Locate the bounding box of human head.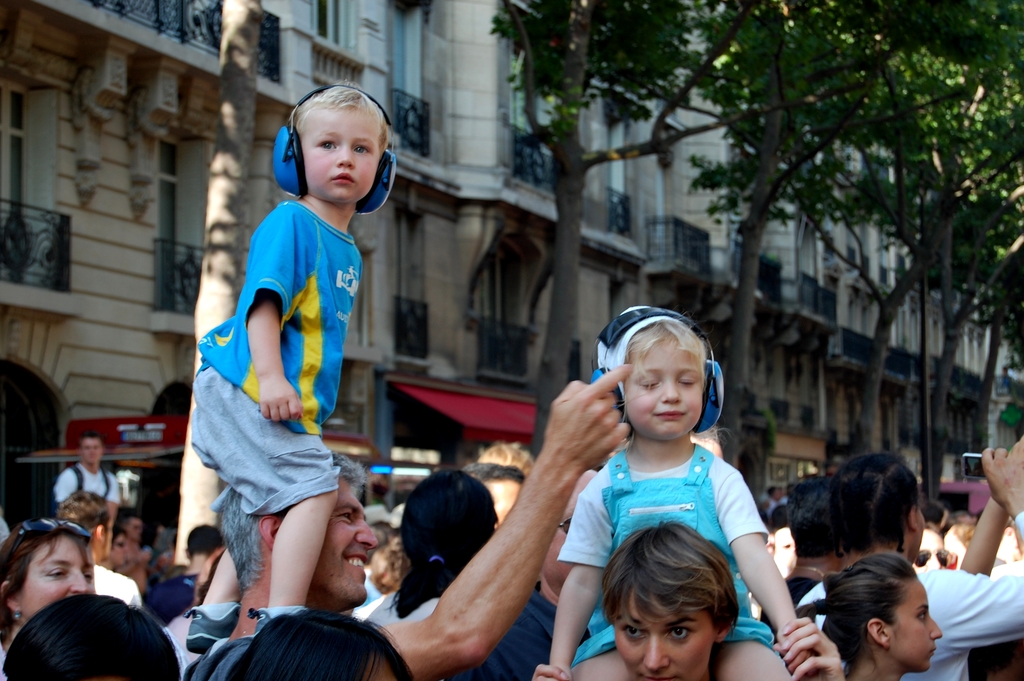
Bounding box: locate(225, 607, 410, 680).
